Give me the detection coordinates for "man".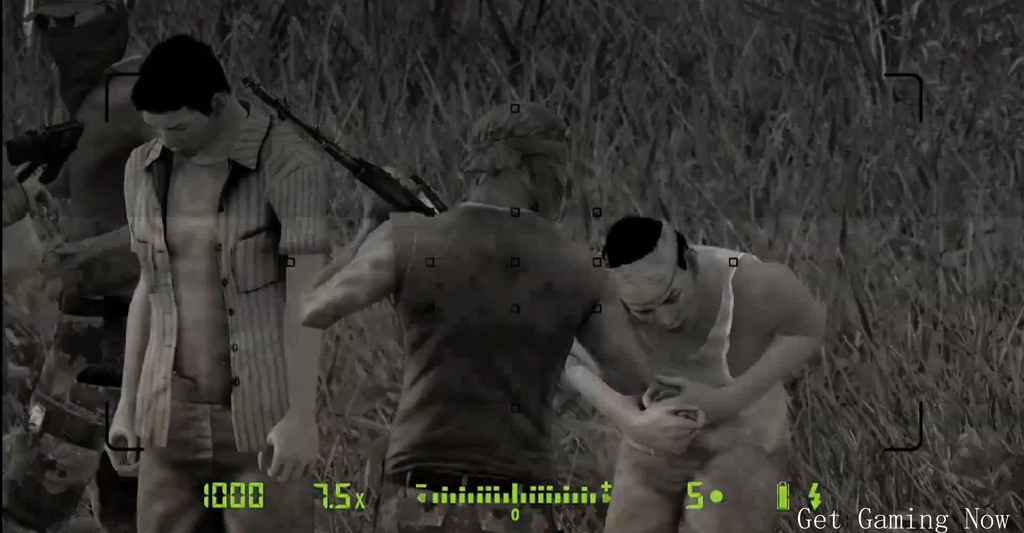
select_region(97, 49, 303, 485).
